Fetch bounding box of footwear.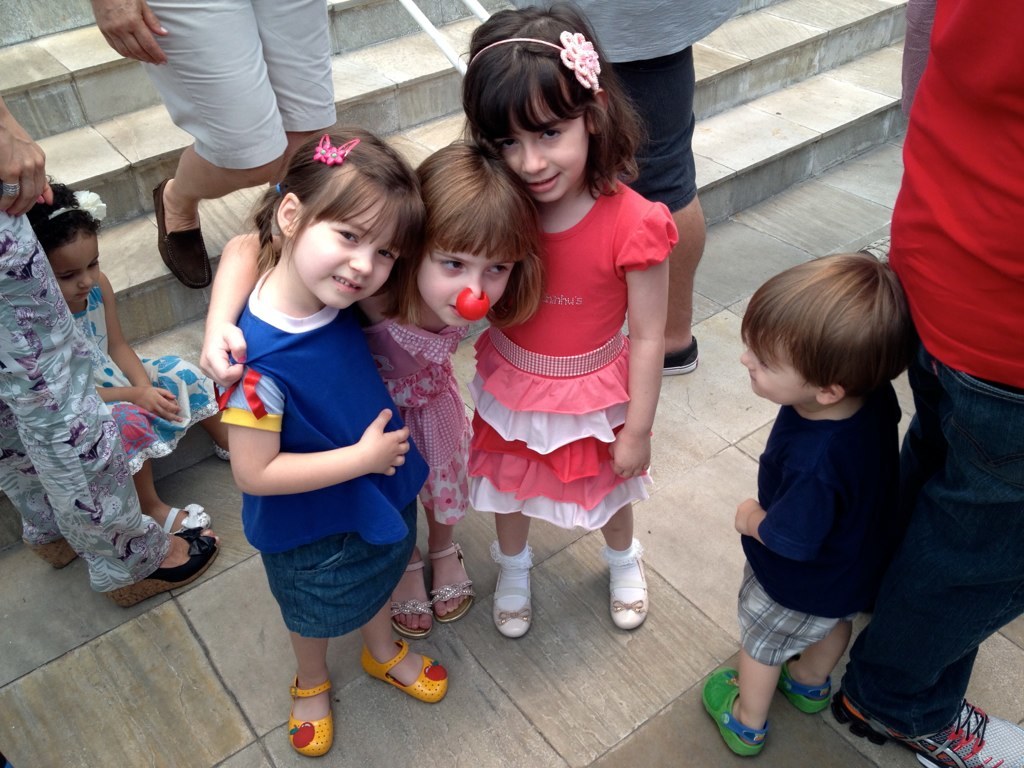
Bbox: Rect(358, 634, 450, 706).
